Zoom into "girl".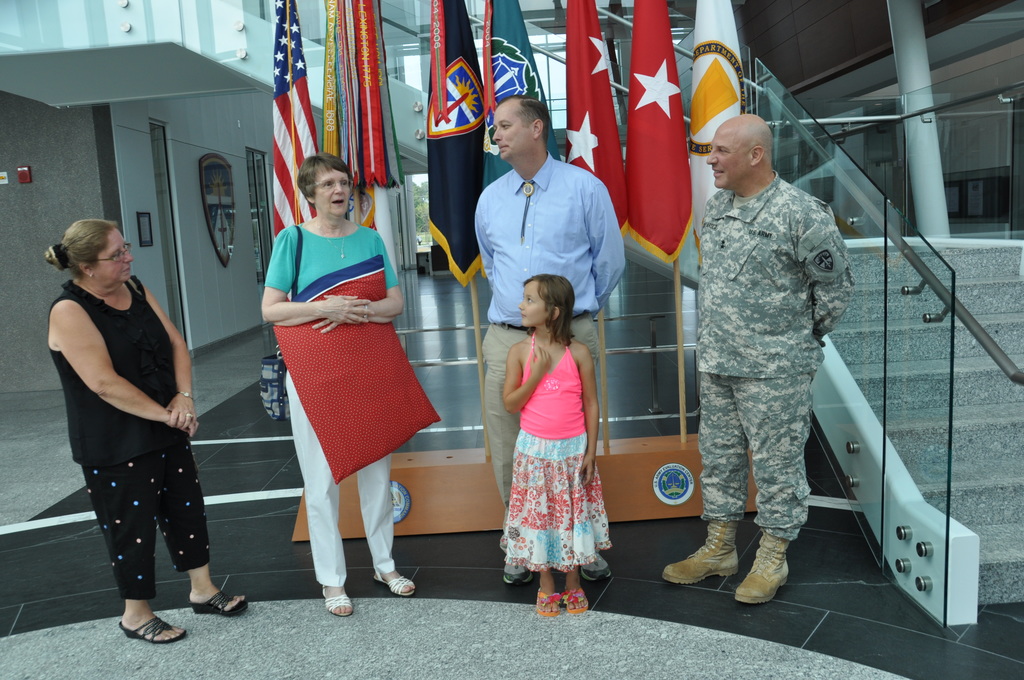
Zoom target: rect(500, 272, 614, 618).
